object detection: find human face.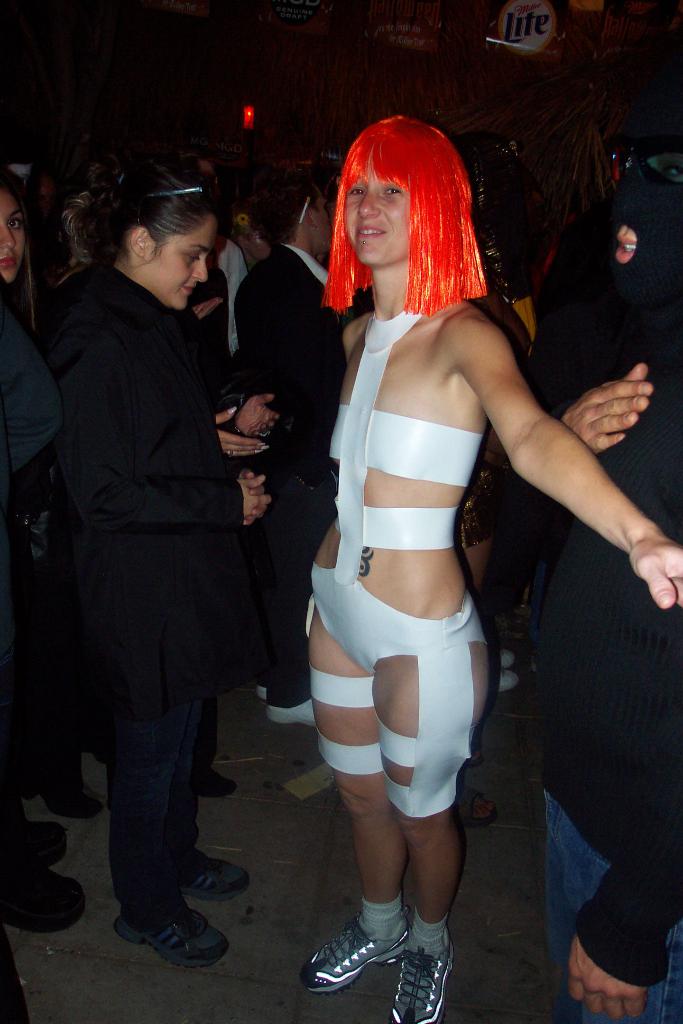
BBox(0, 187, 29, 281).
